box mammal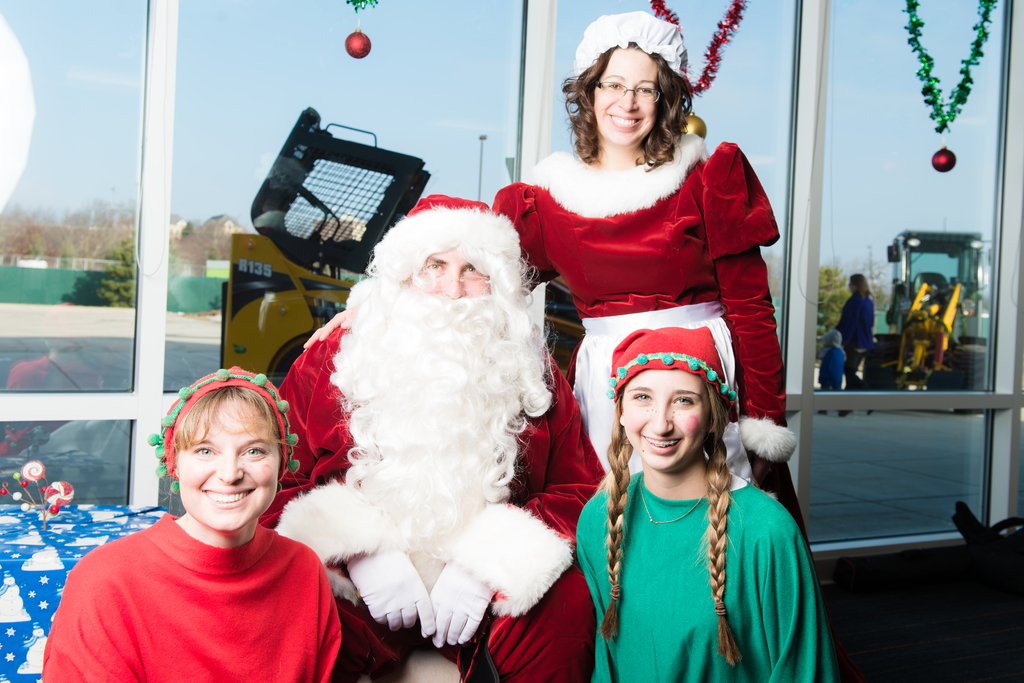
{"left": 276, "top": 191, "right": 611, "bottom": 682}
